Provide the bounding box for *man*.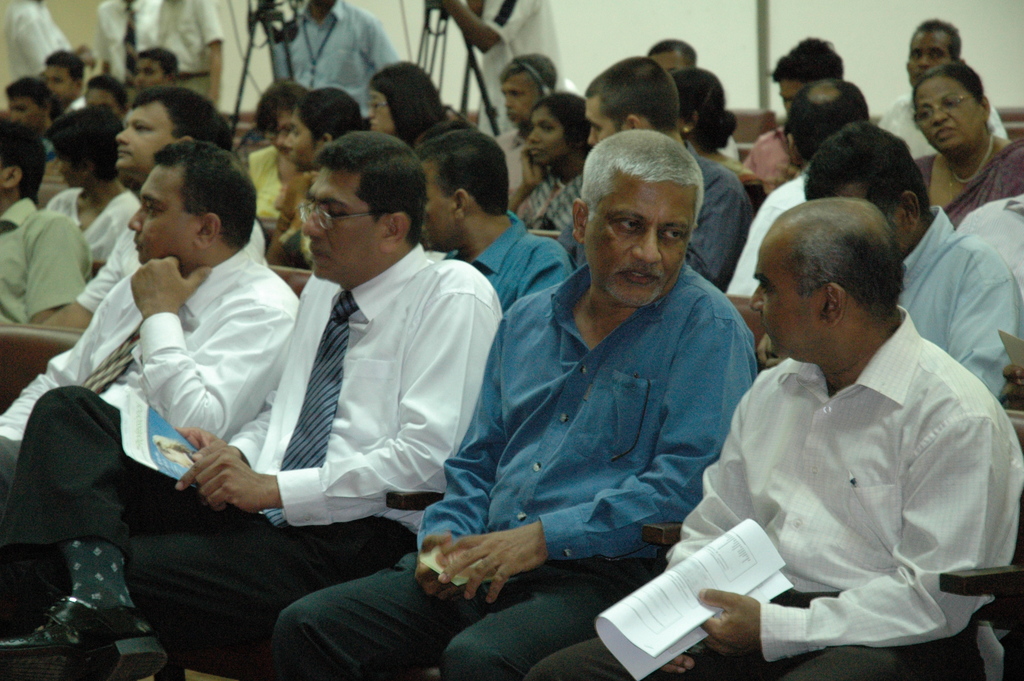
crop(725, 82, 876, 365).
